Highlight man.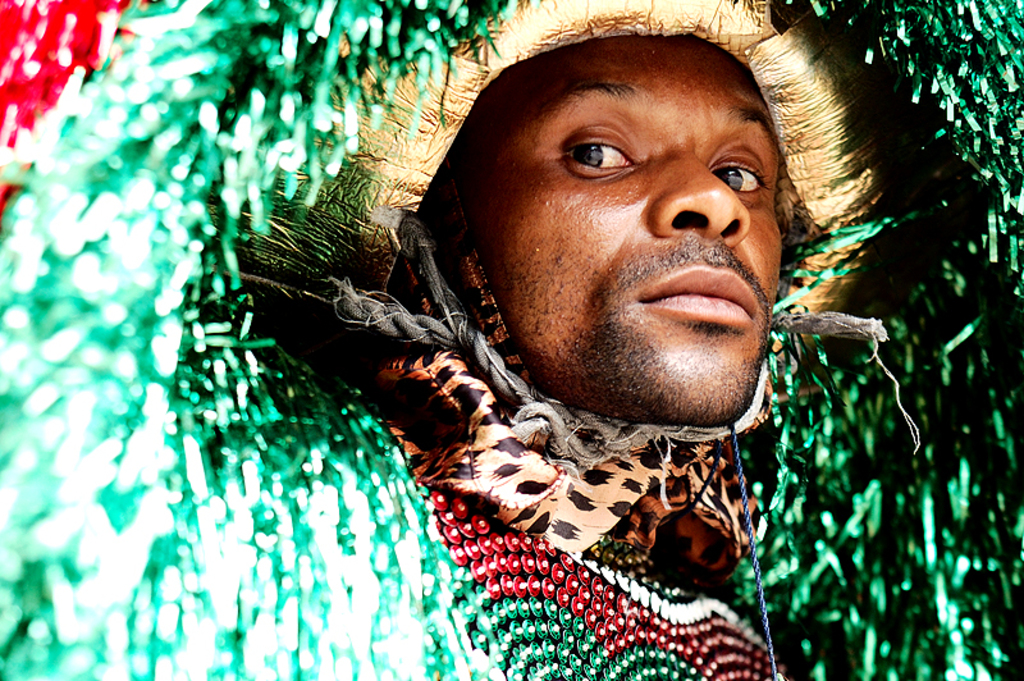
Highlighted region: <box>0,0,891,680</box>.
